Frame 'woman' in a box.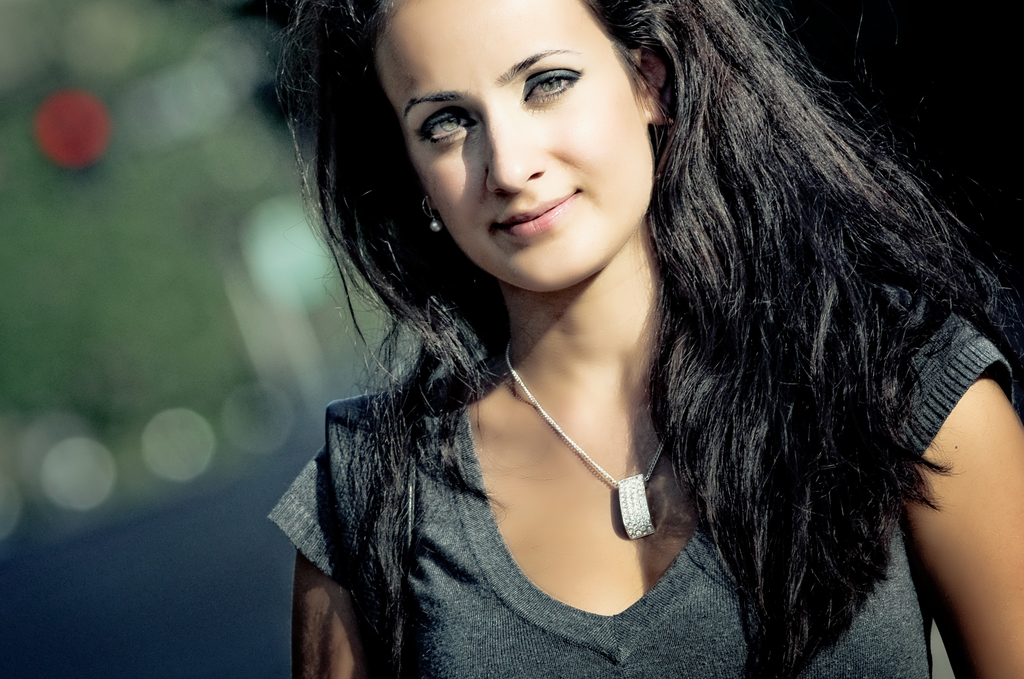
(left=240, top=0, right=919, bottom=653).
